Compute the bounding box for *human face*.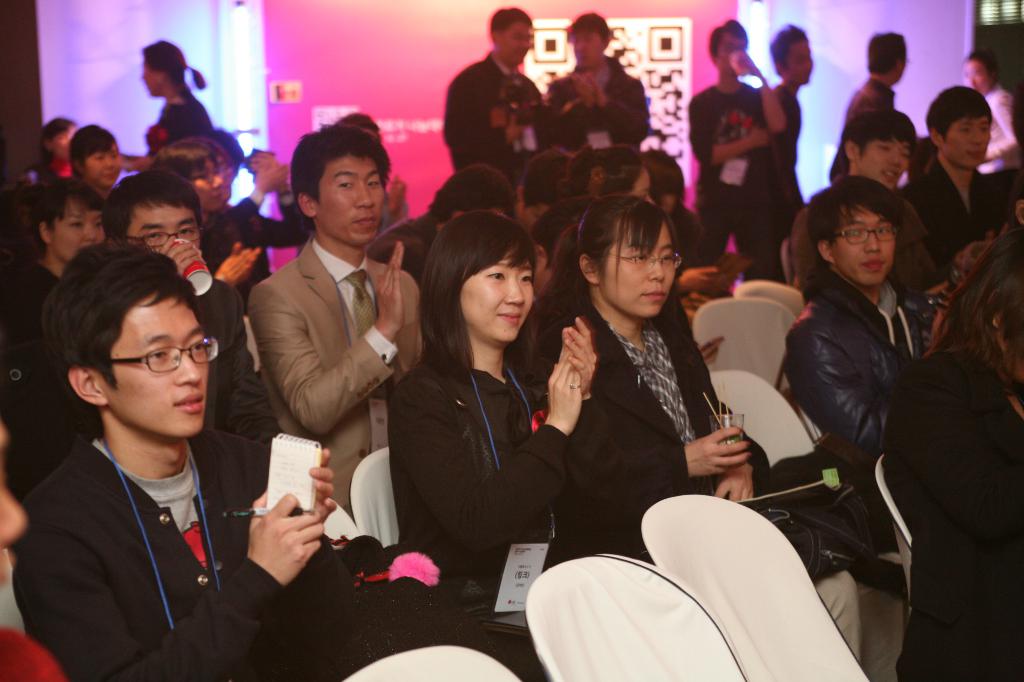
Rect(789, 42, 812, 82).
